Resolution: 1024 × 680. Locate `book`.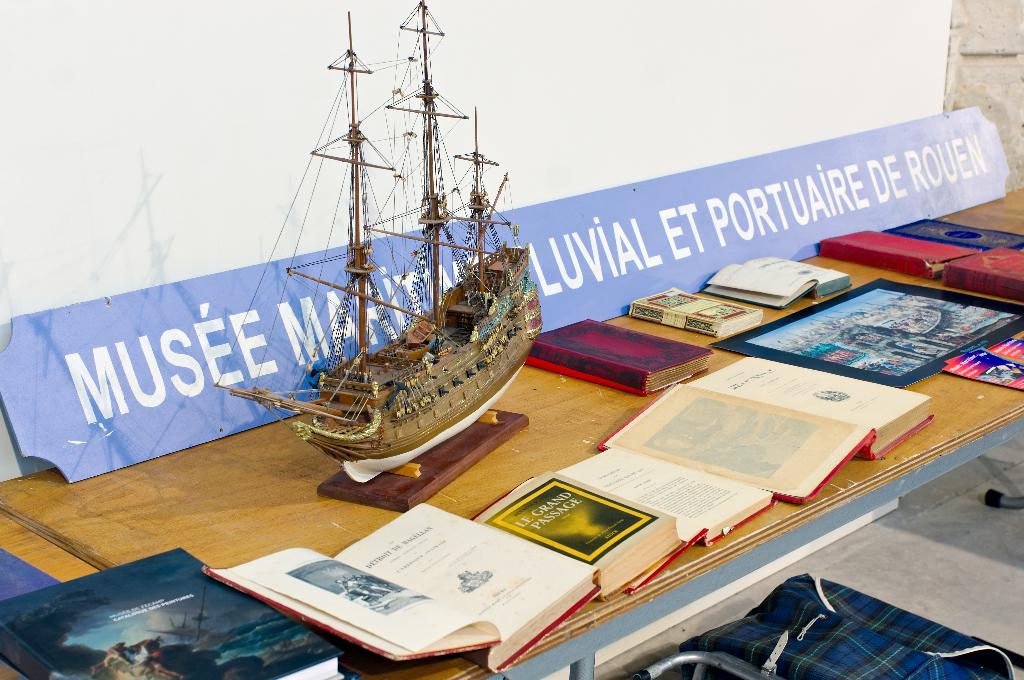
region(3, 546, 346, 679).
